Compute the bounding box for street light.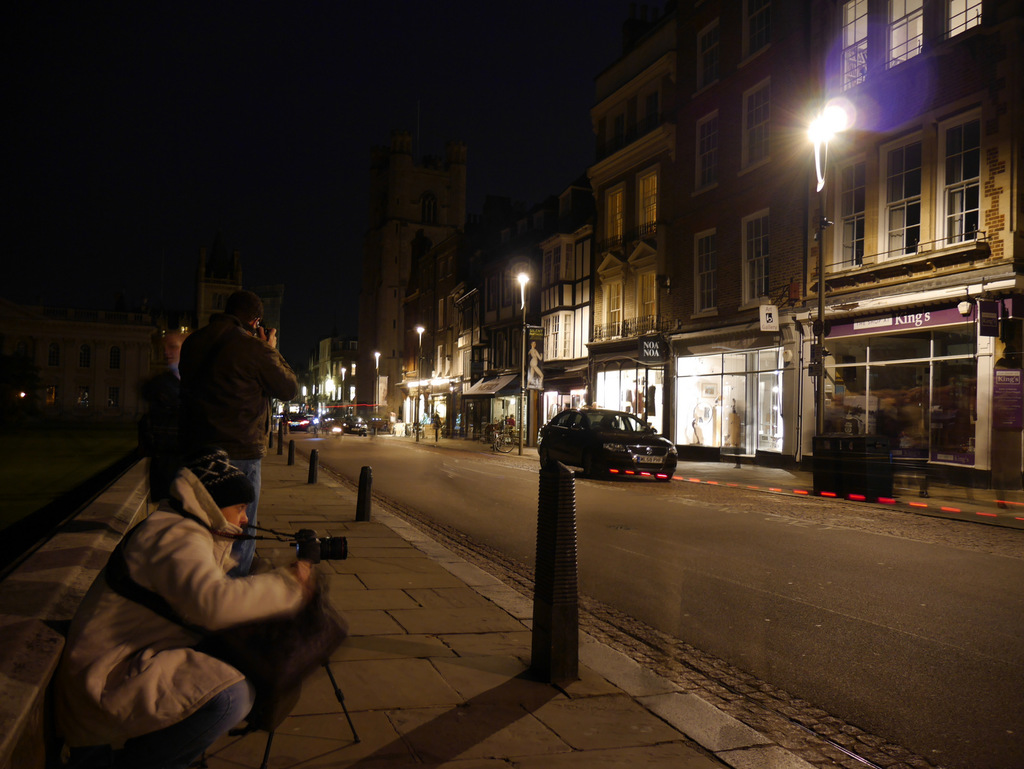
[left=340, top=365, right=345, bottom=430].
